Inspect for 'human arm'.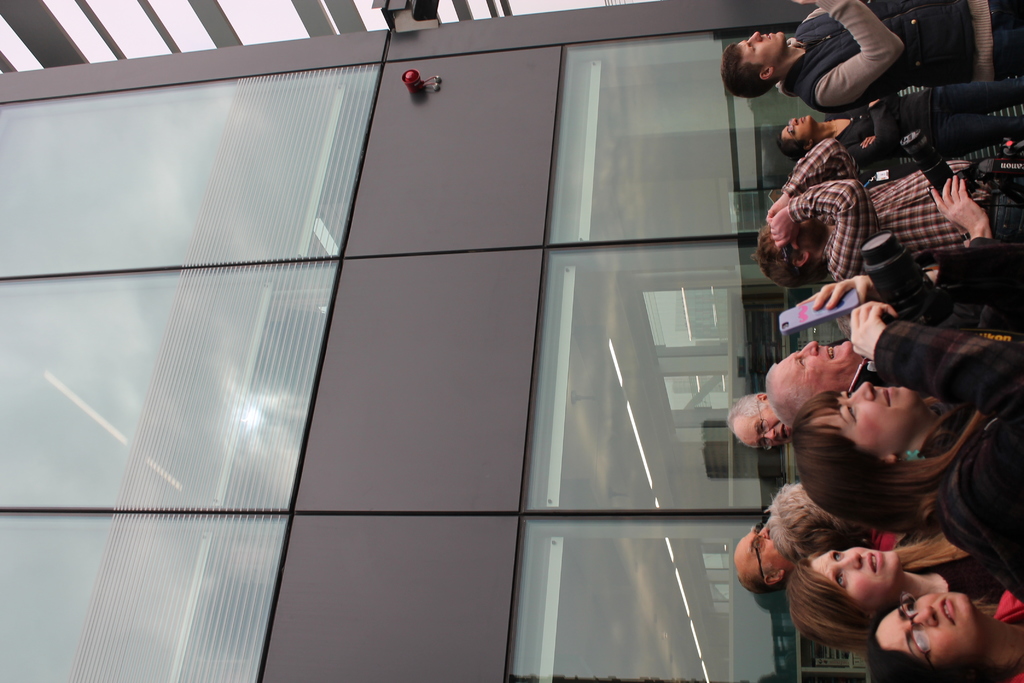
Inspection: bbox=(845, 94, 897, 173).
